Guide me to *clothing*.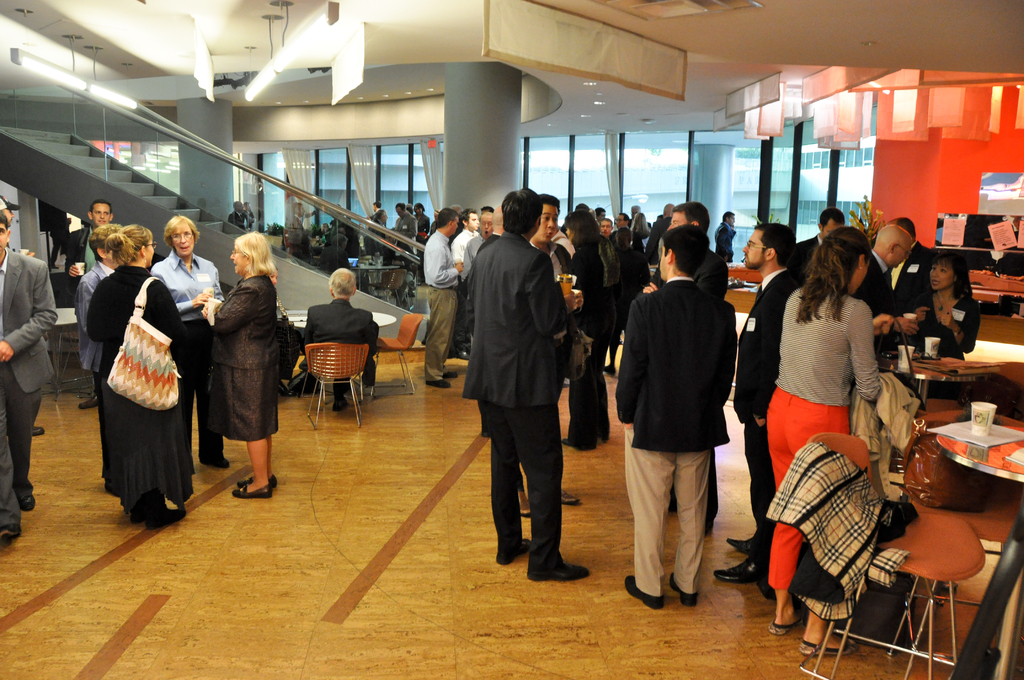
Guidance: [x1=67, y1=232, x2=99, y2=307].
